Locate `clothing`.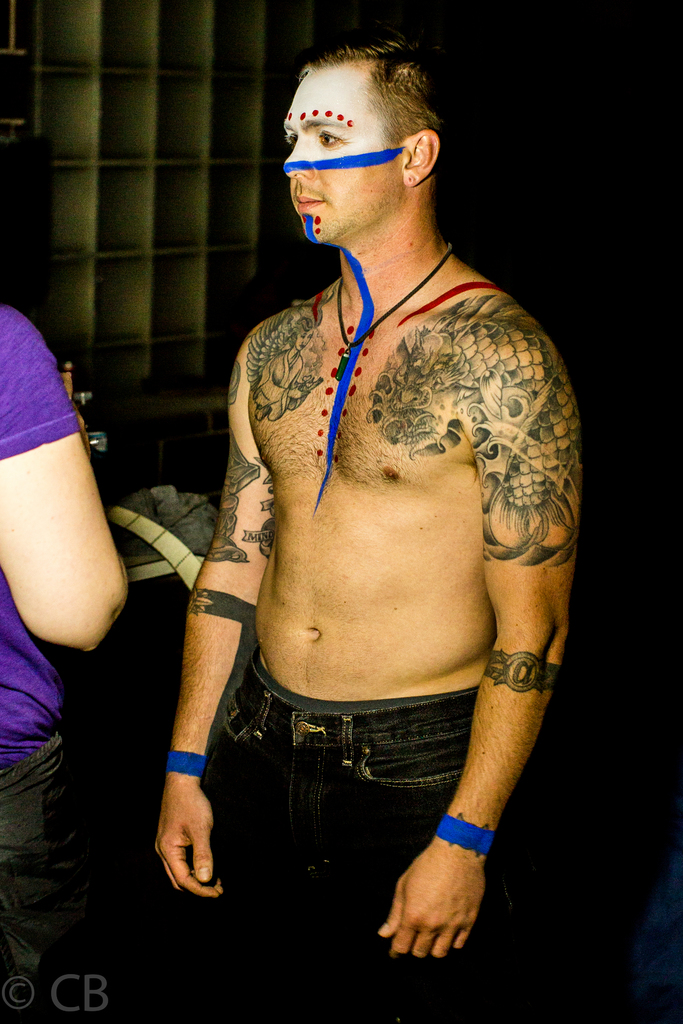
Bounding box: [216, 652, 477, 1023].
